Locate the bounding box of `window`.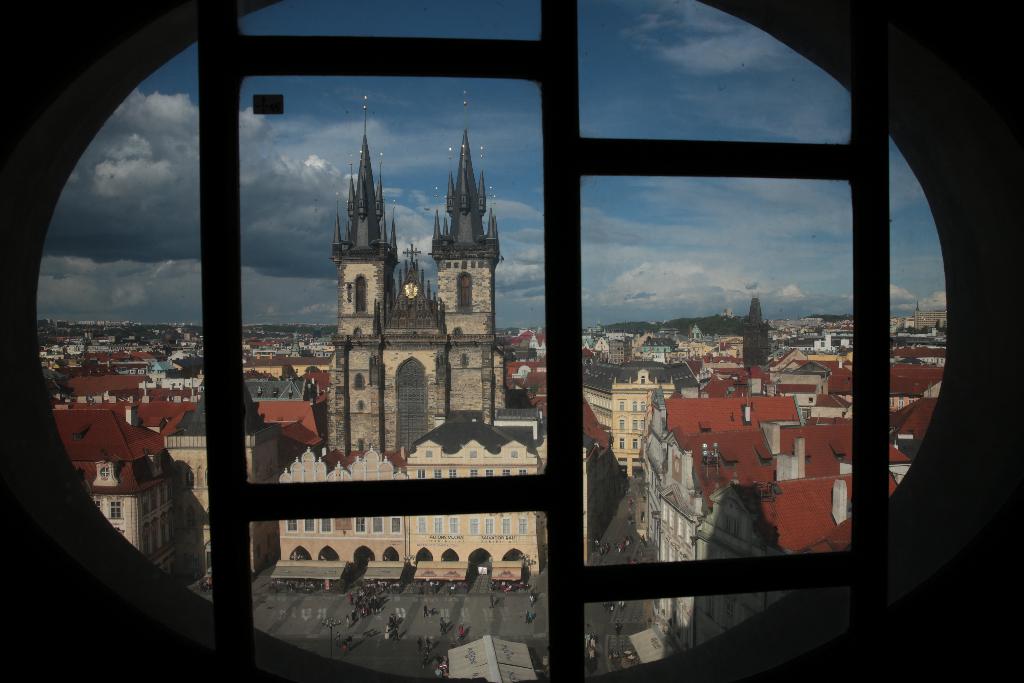
Bounding box: crop(353, 274, 364, 316).
